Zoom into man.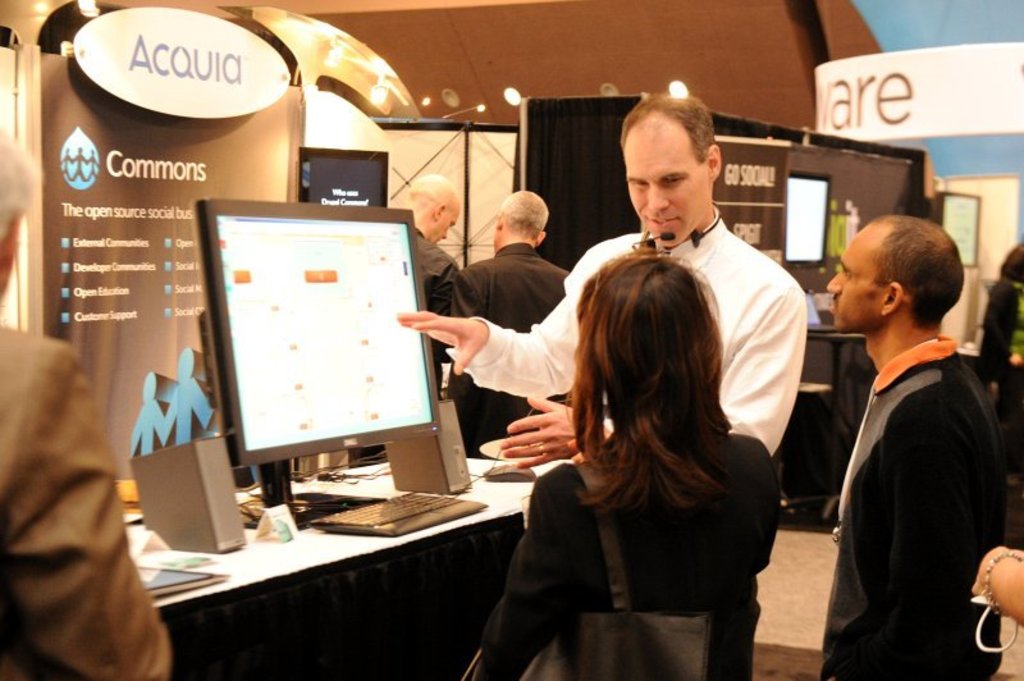
Zoom target: select_region(805, 184, 1014, 668).
